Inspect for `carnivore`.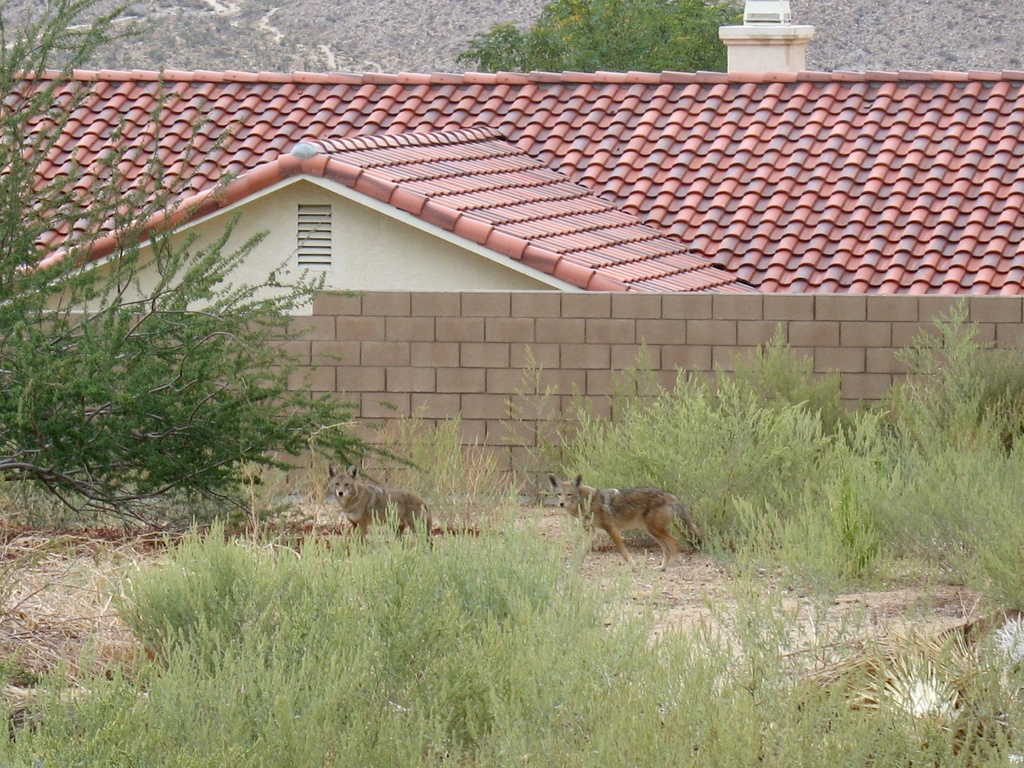
Inspection: l=324, t=455, r=445, b=542.
